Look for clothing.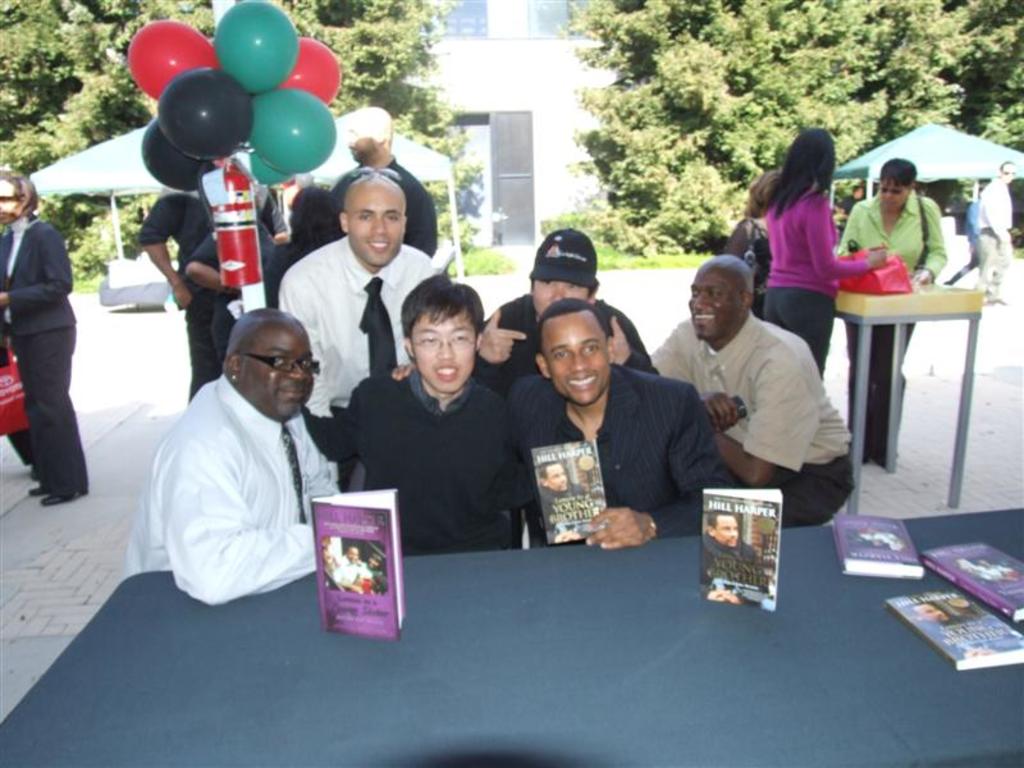
Found: <region>760, 186, 869, 374</region>.
